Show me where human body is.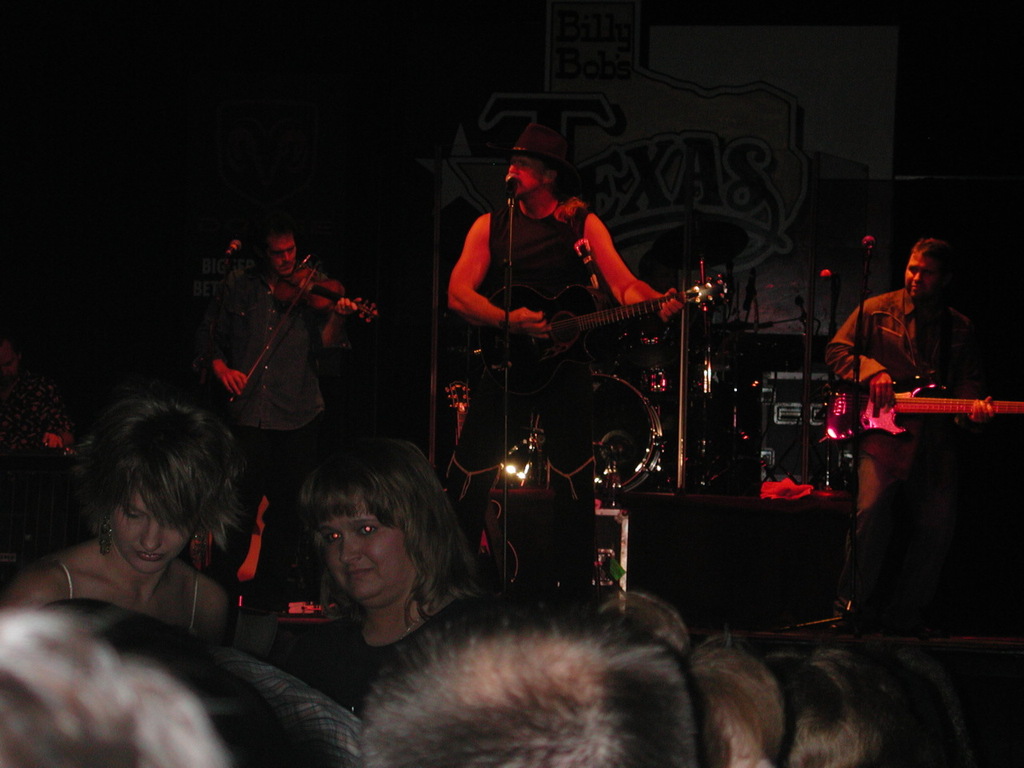
human body is at pyautogui.locateOnScreen(299, 436, 547, 722).
